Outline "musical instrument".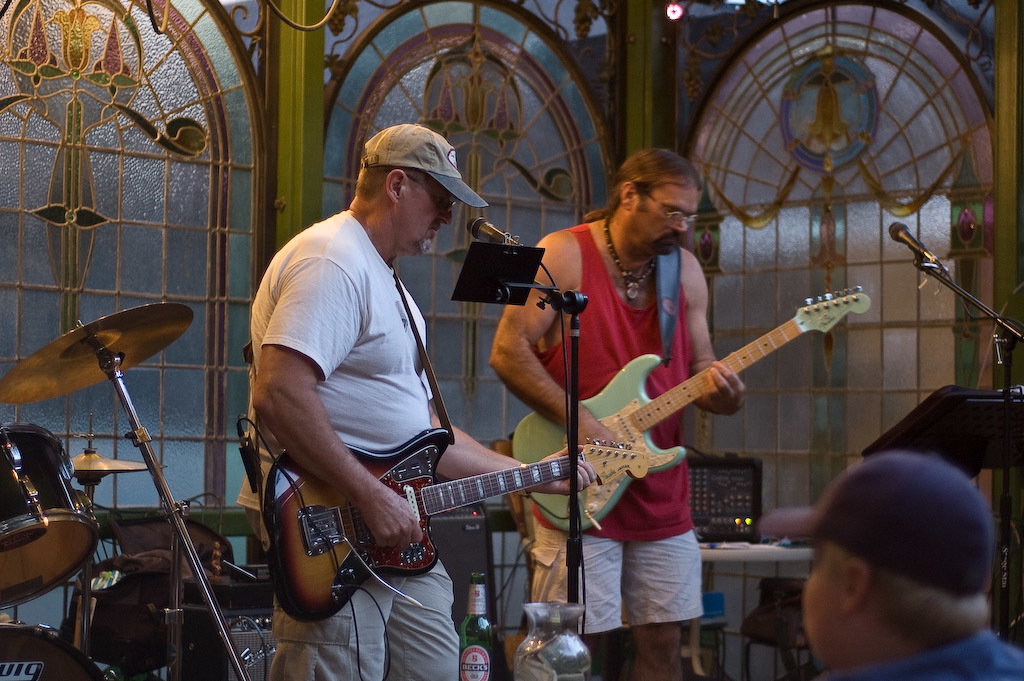
Outline: (x1=0, y1=299, x2=199, y2=410).
